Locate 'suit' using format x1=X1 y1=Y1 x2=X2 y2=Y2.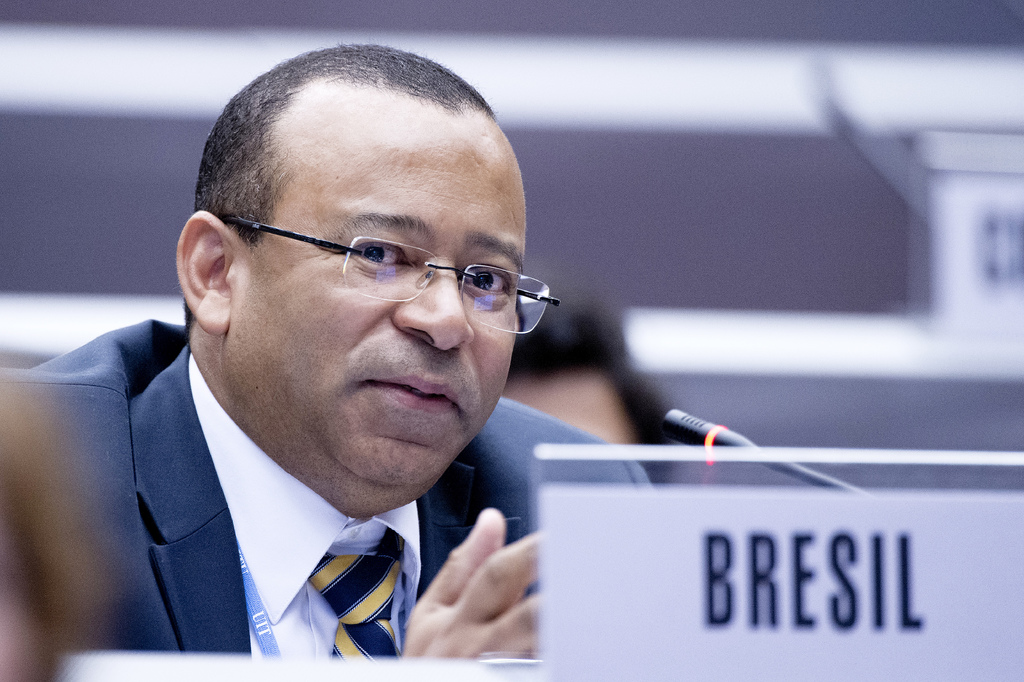
x1=20 y1=341 x2=596 y2=665.
